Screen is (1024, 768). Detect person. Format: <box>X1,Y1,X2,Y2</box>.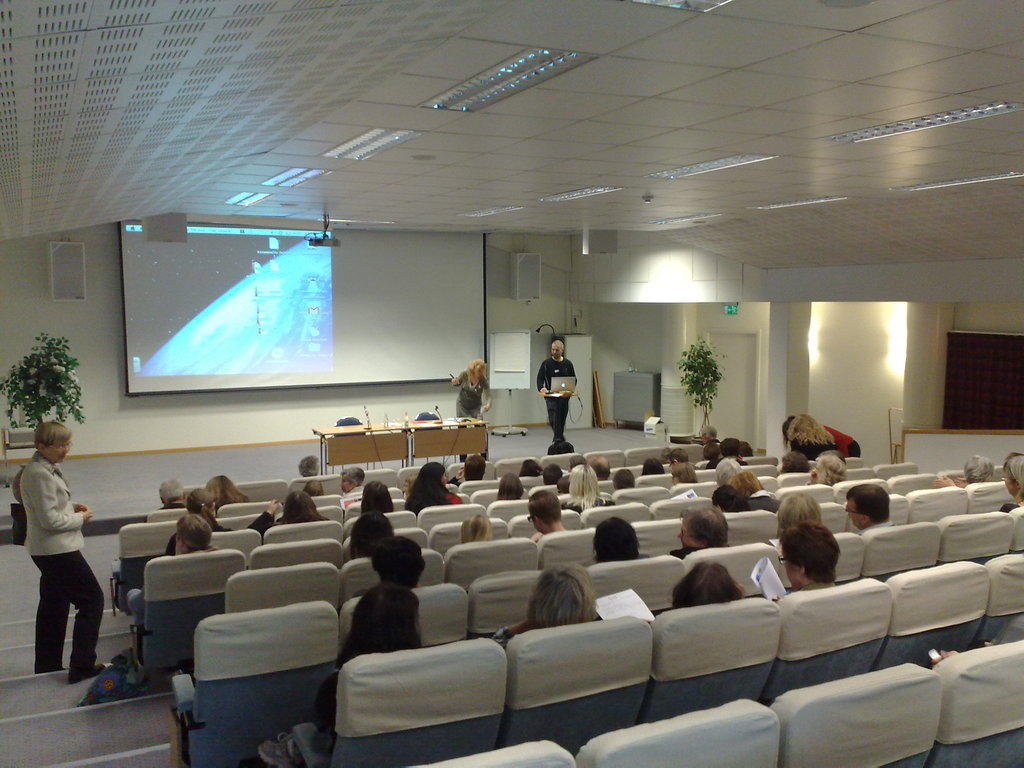
<box>640,458,668,474</box>.
